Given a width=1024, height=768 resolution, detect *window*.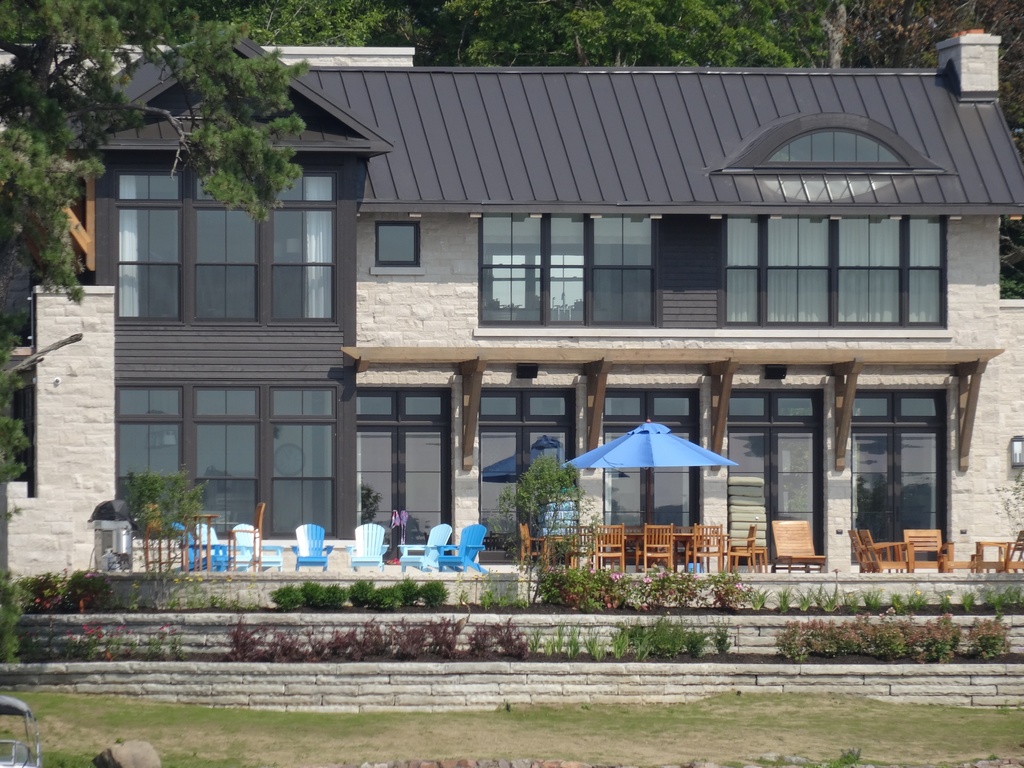
select_region(759, 129, 913, 168).
